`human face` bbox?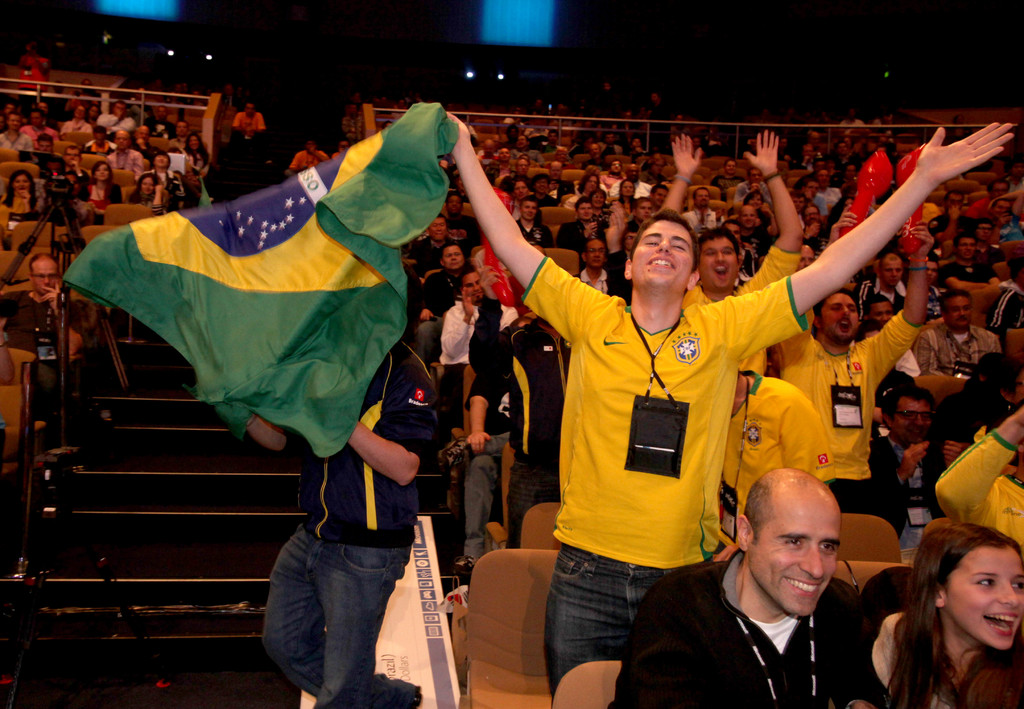
box(823, 288, 860, 344)
